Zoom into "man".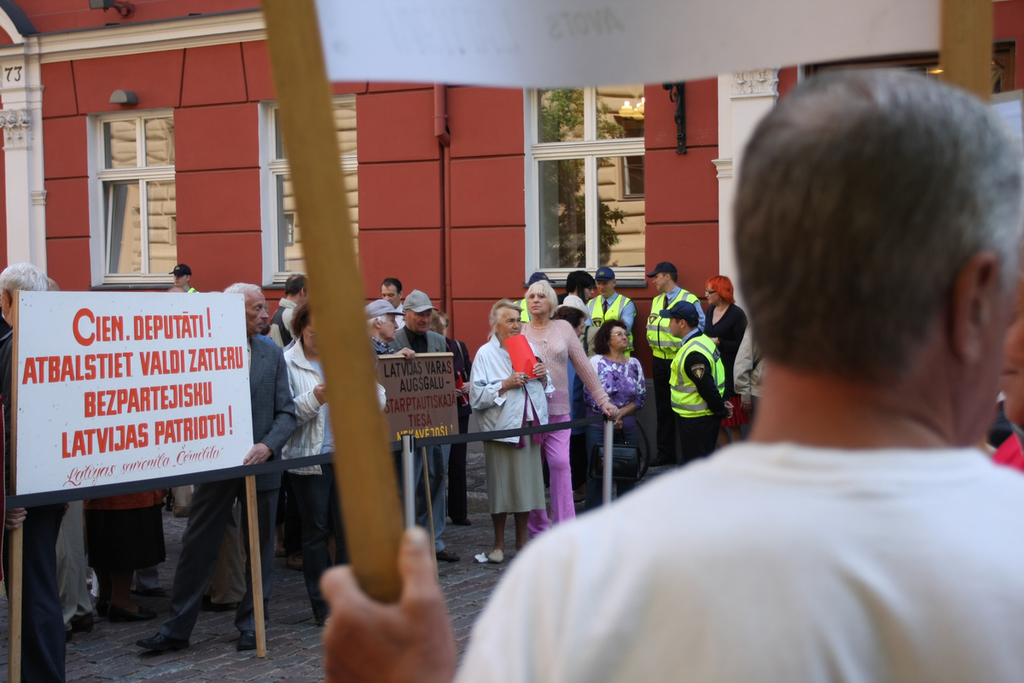
Zoom target: BBox(267, 277, 308, 347).
